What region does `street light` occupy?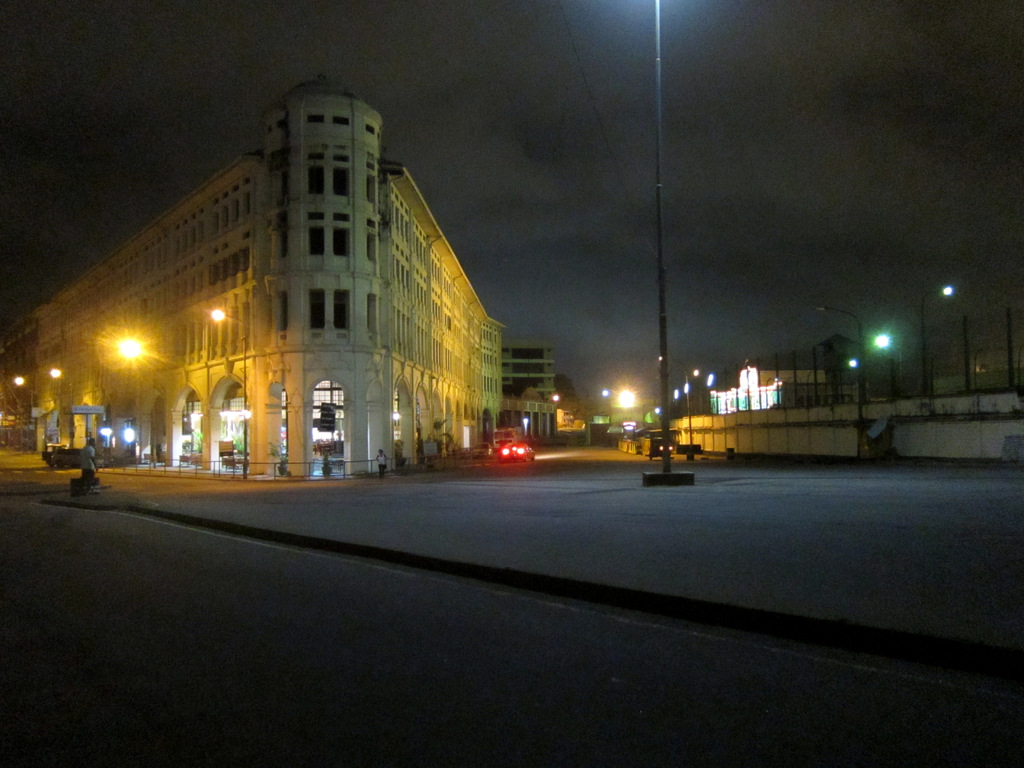
<box>915,283,961,399</box>.
